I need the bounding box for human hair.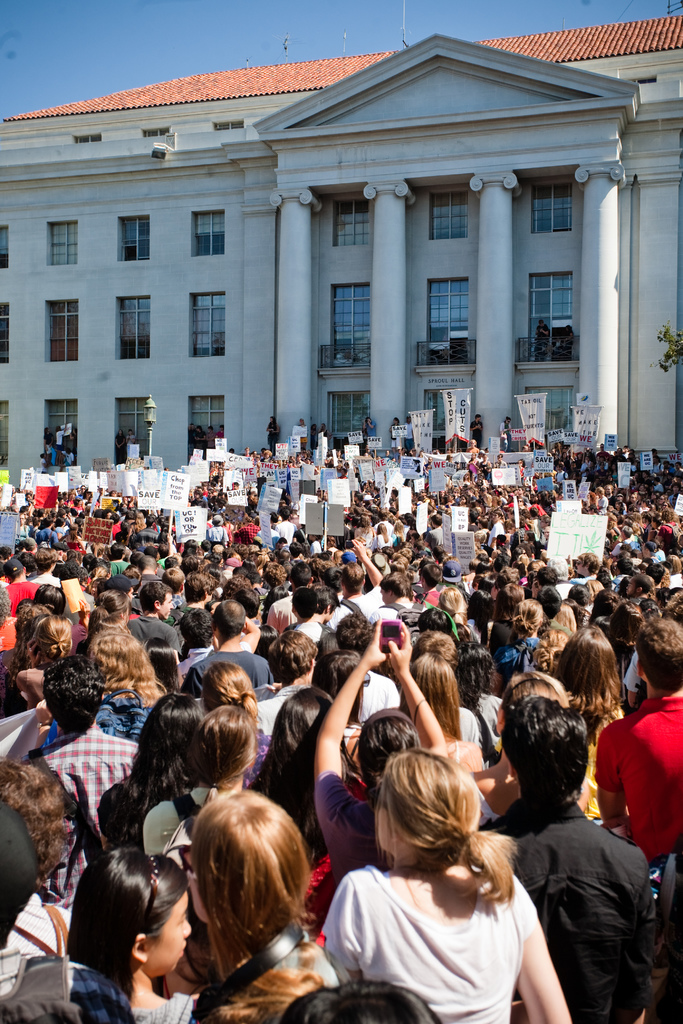
Here it is: {"x1": 355, "y1": 707, "x2": 414, "y2": 804}.
